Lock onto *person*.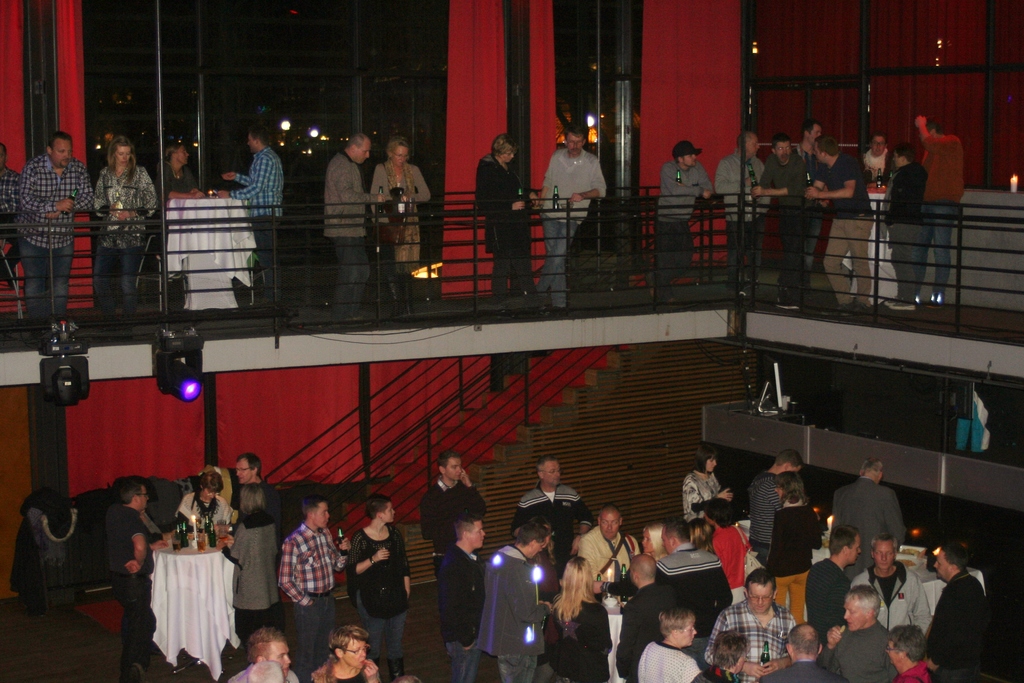
Locked: [x1=834, y1=464, x2=906, y2=566].
